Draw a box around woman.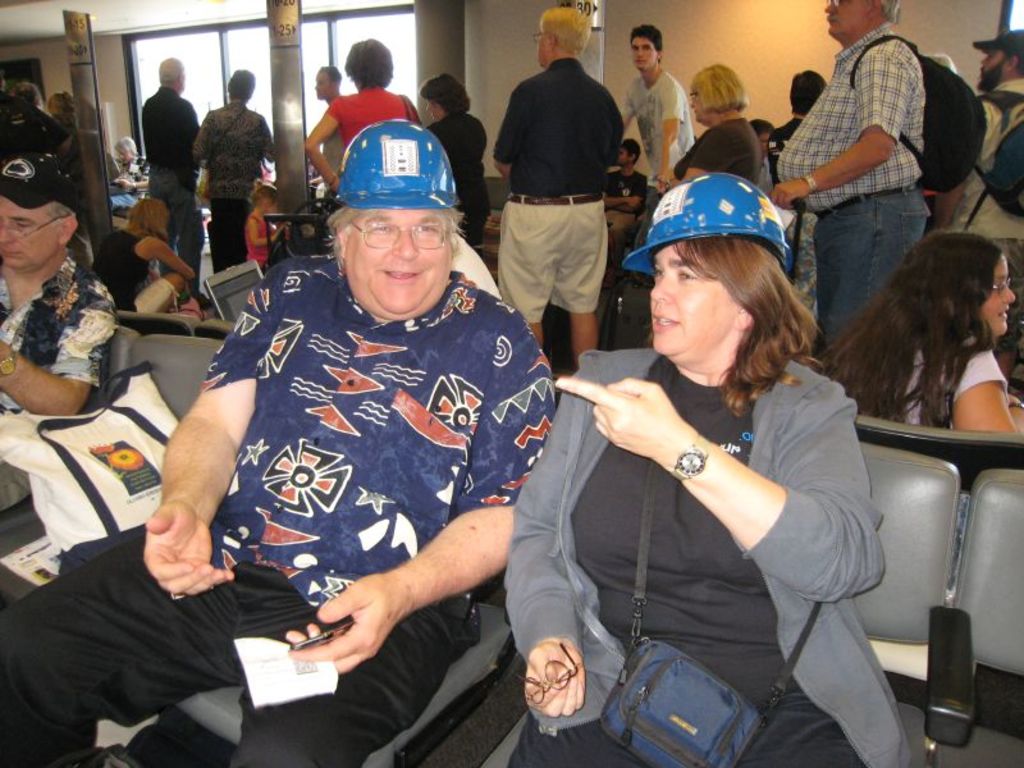
<bbox>804, 228, 1023, 440</bbox>.
